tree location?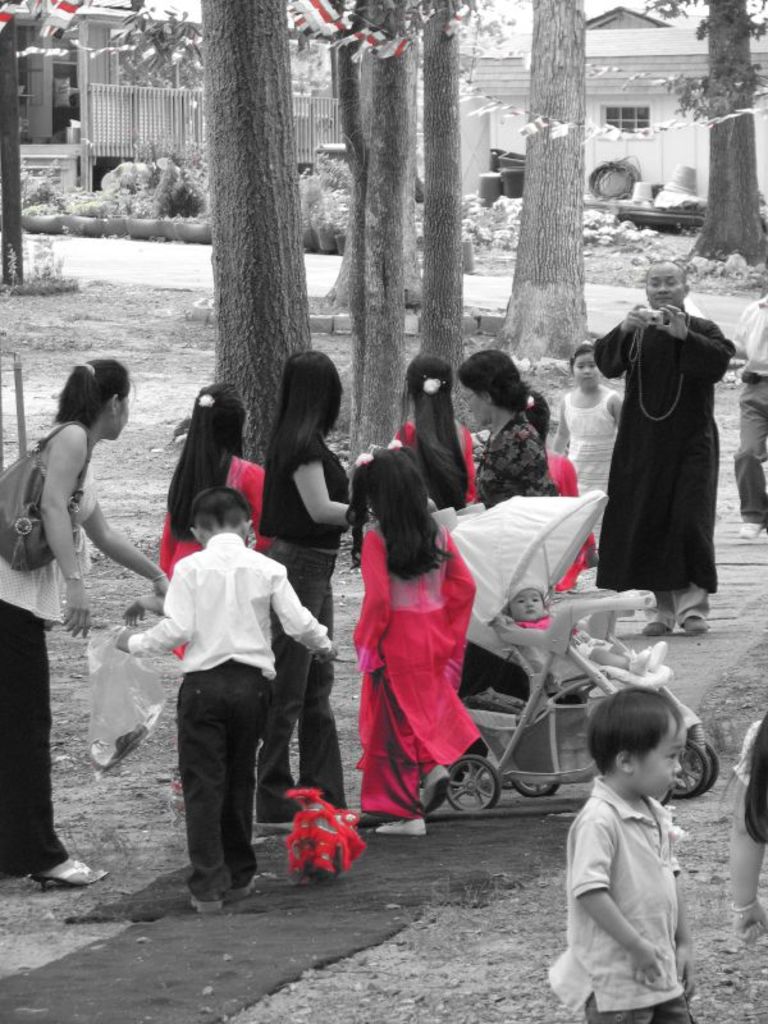
x1=506 y1=0 x2=599 y2=376
